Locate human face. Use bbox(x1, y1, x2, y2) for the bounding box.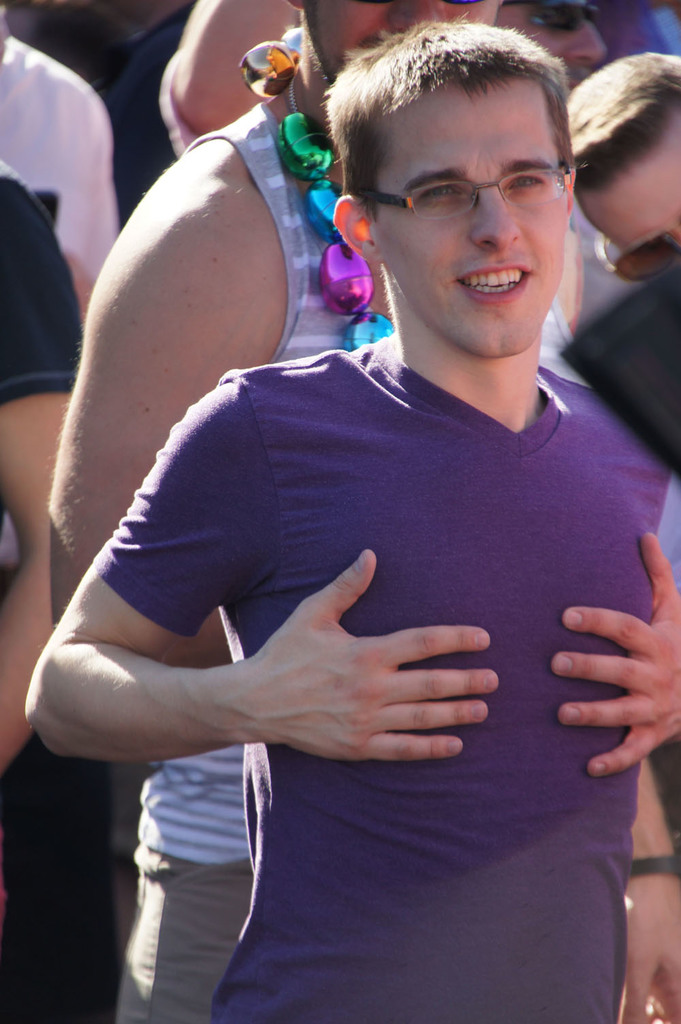
bbox(580, 114, 680, 277).
